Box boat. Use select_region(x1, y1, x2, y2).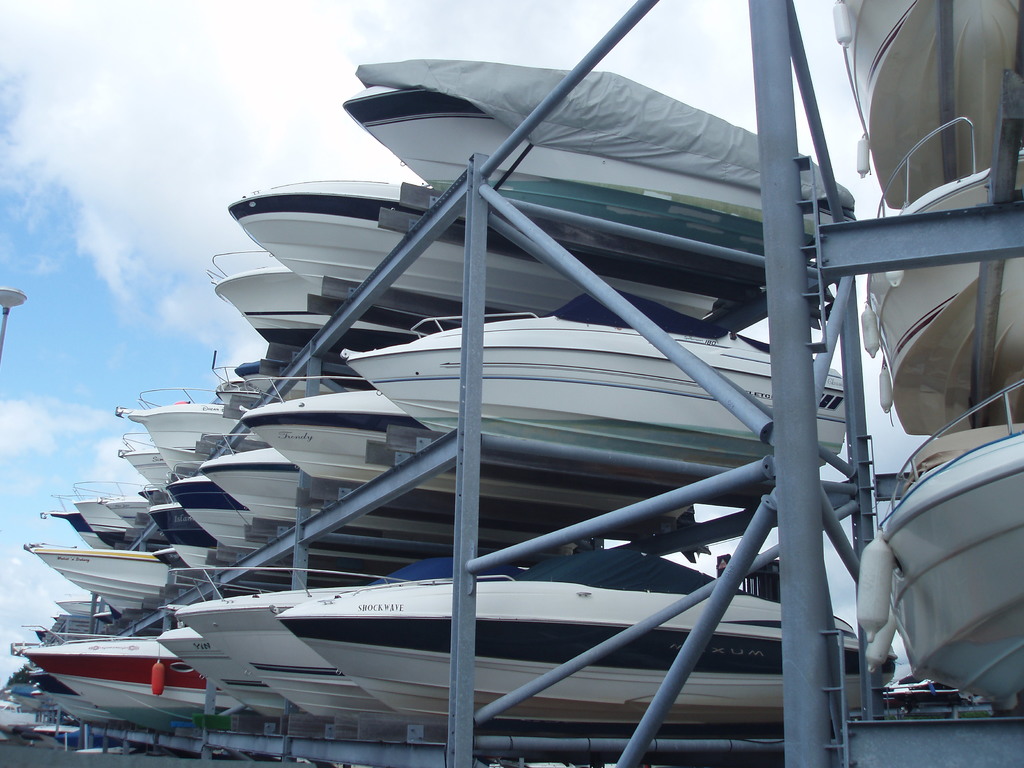
select_region(161, 474, 288, 549).
